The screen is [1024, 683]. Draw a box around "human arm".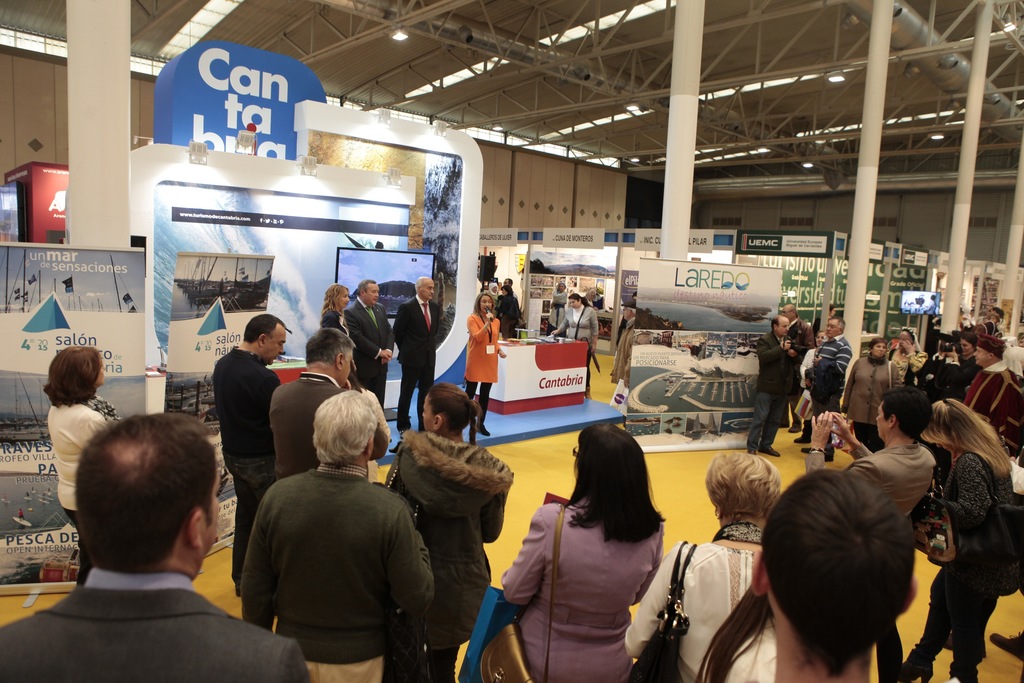
373 423 392 463.
